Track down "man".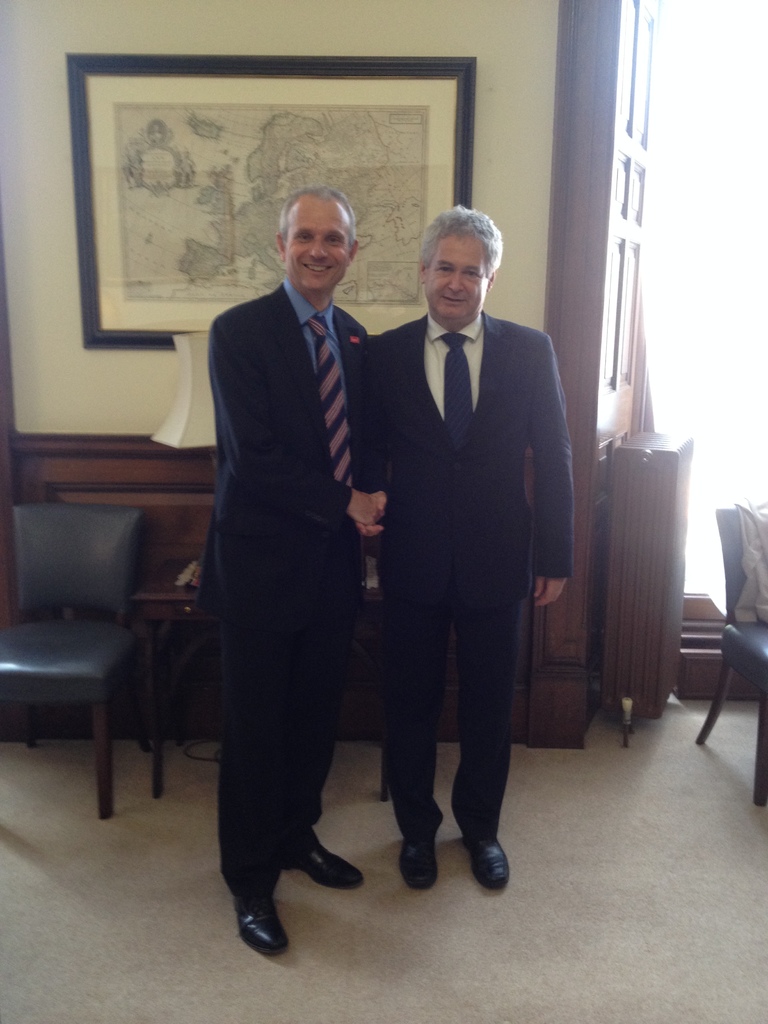
Tracked to (x1=325, y1=215, x2=572, y2=869).
